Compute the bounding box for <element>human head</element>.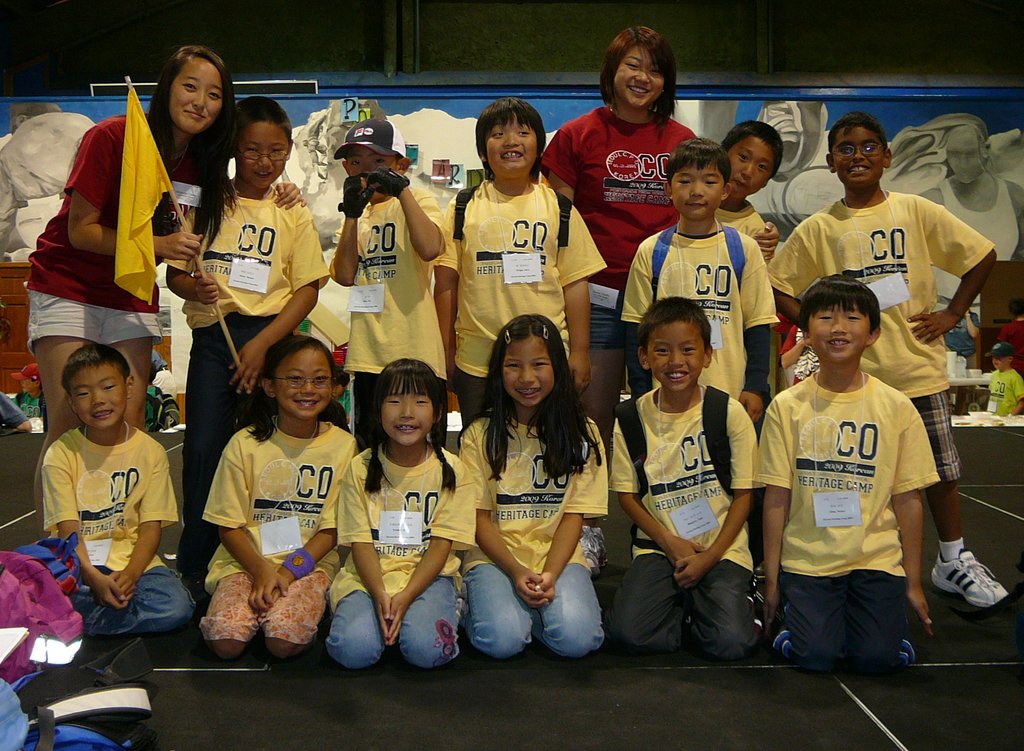
bbox=[341, 120, 409, 200].
